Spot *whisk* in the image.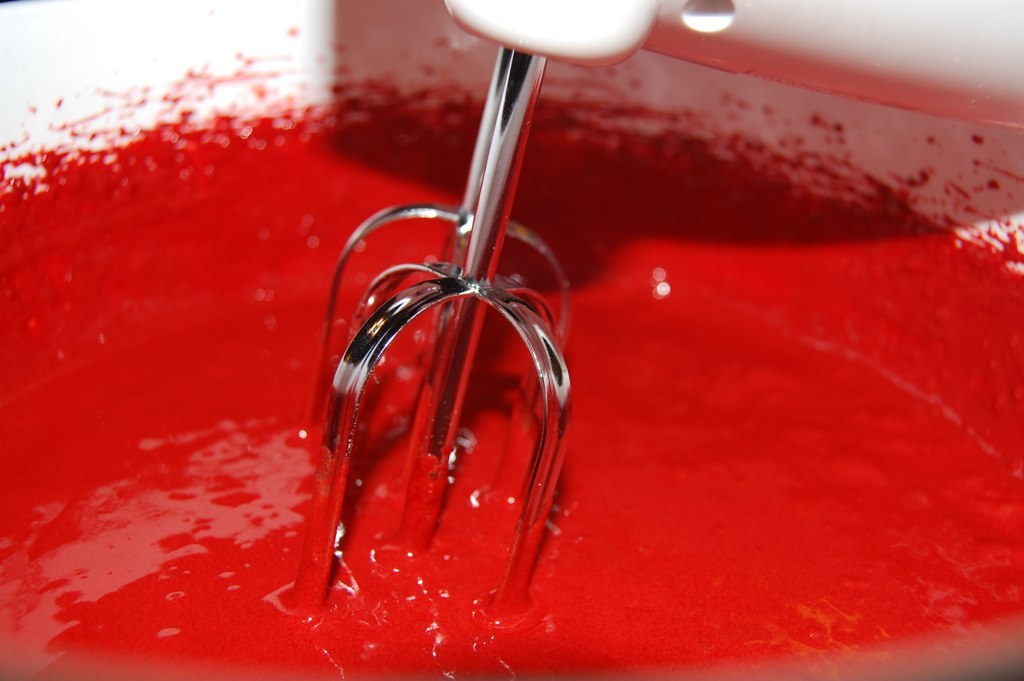
*whisk* found at select_region(278, 37, 585, 622).
